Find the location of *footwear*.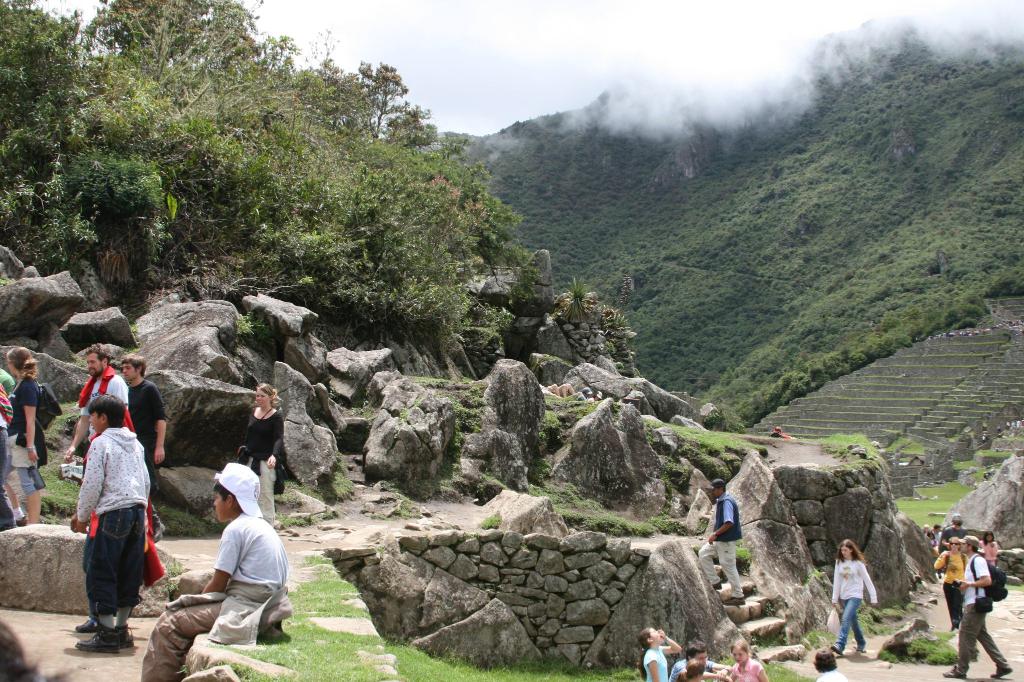
Location: x1=70, y1=623, x2=98, y2=636.
